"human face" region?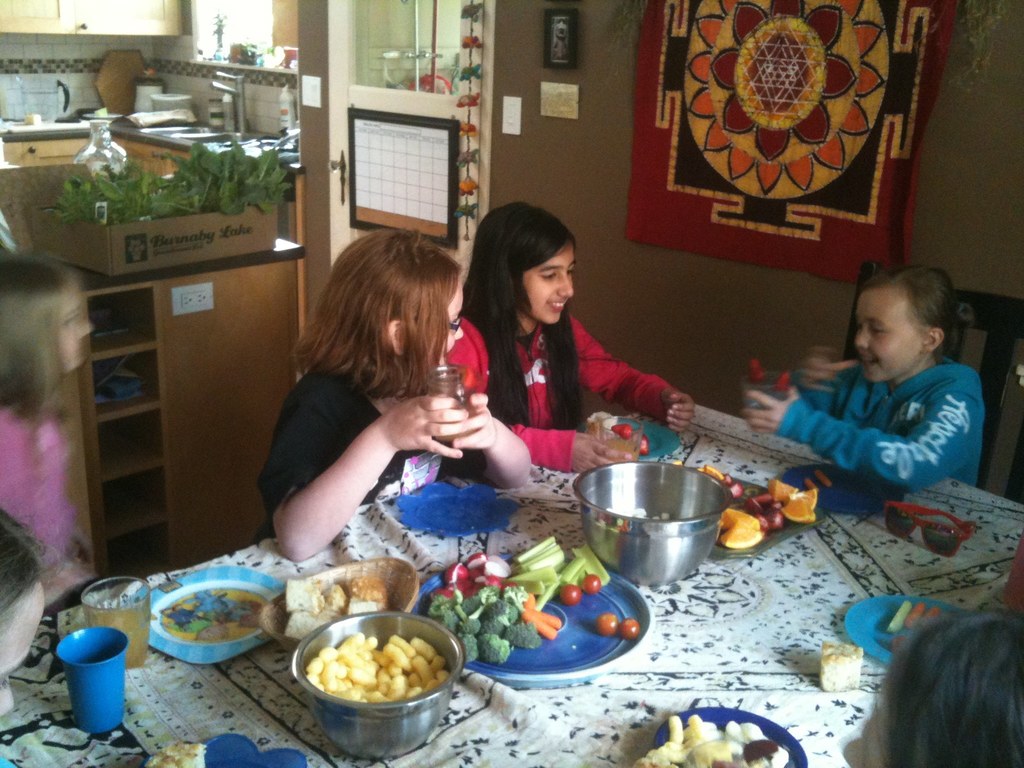
451:280:468:355
